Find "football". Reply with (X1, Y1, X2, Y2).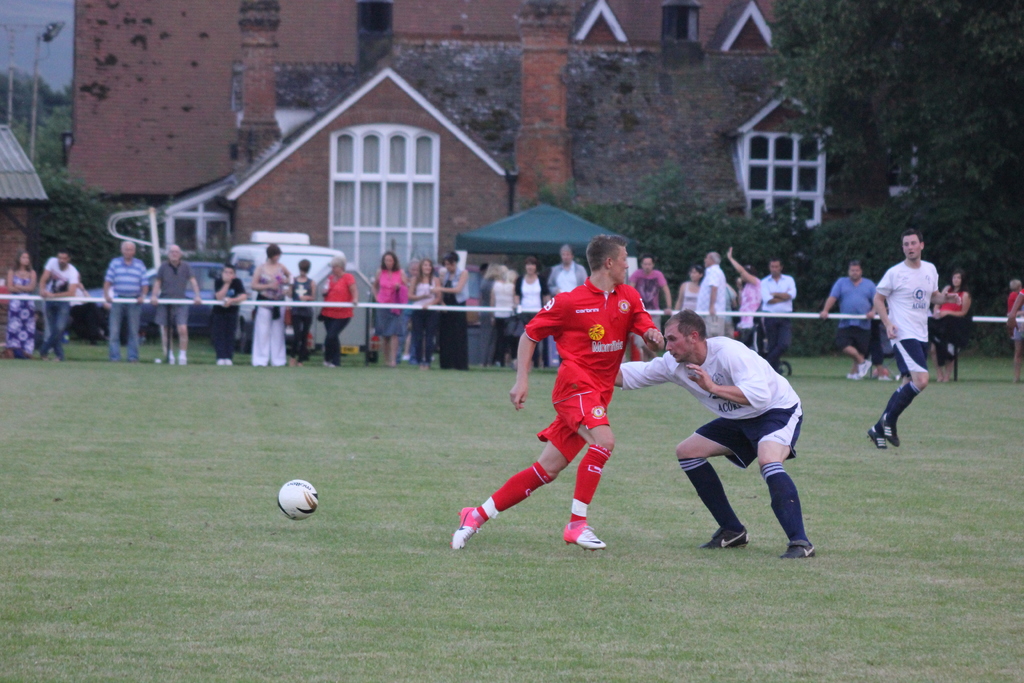
(278, 477, 319, 522).
